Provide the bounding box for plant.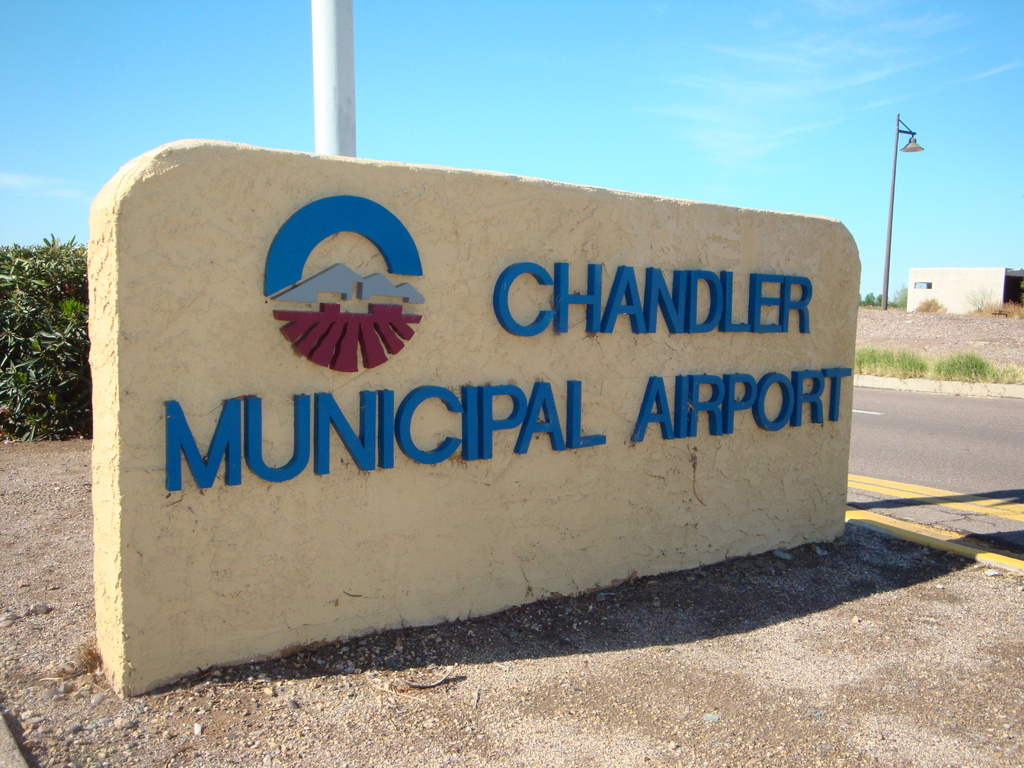
[962, 280, 993, 318].
